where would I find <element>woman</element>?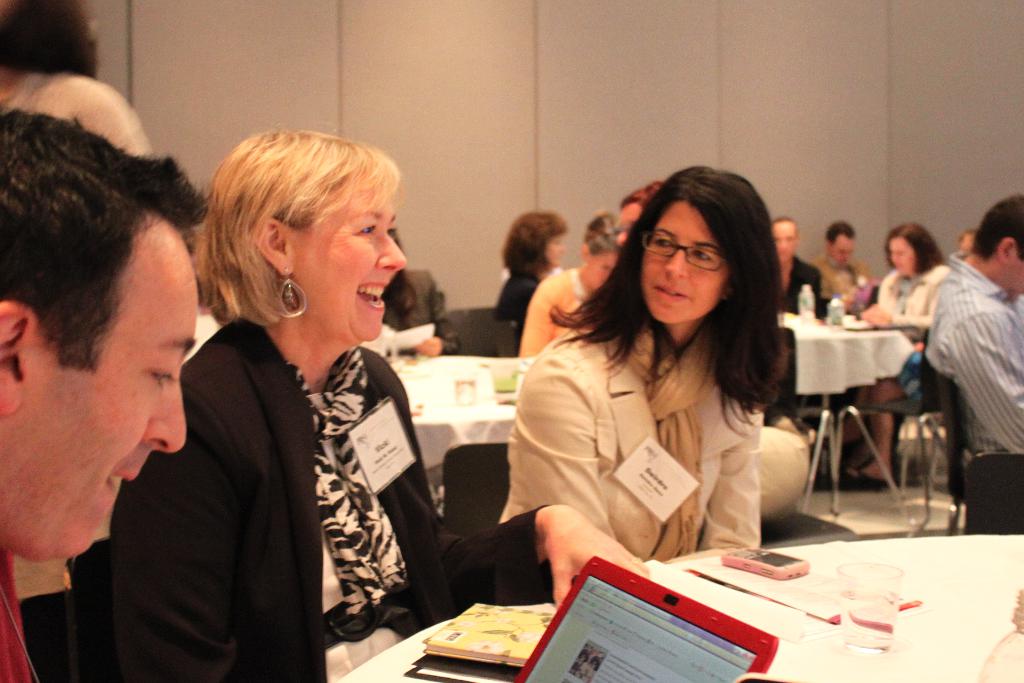
At [x1=504, y1=158, x2=834, y2=618].
